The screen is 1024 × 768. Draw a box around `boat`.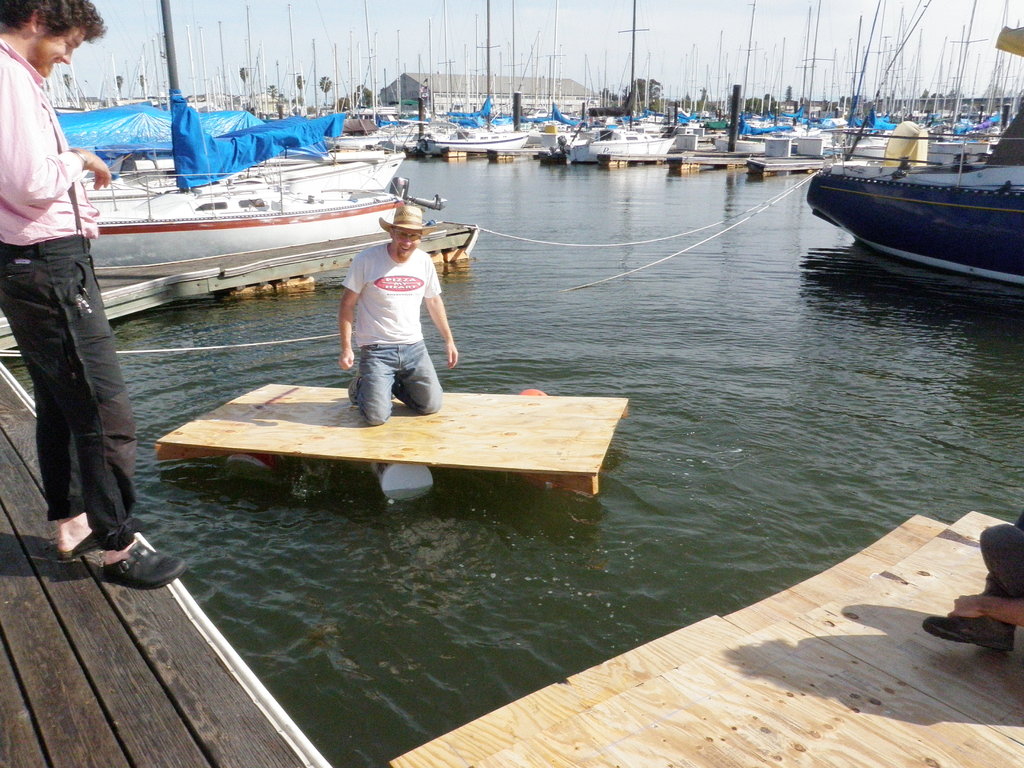
<box>410,115,530,157</box>.
